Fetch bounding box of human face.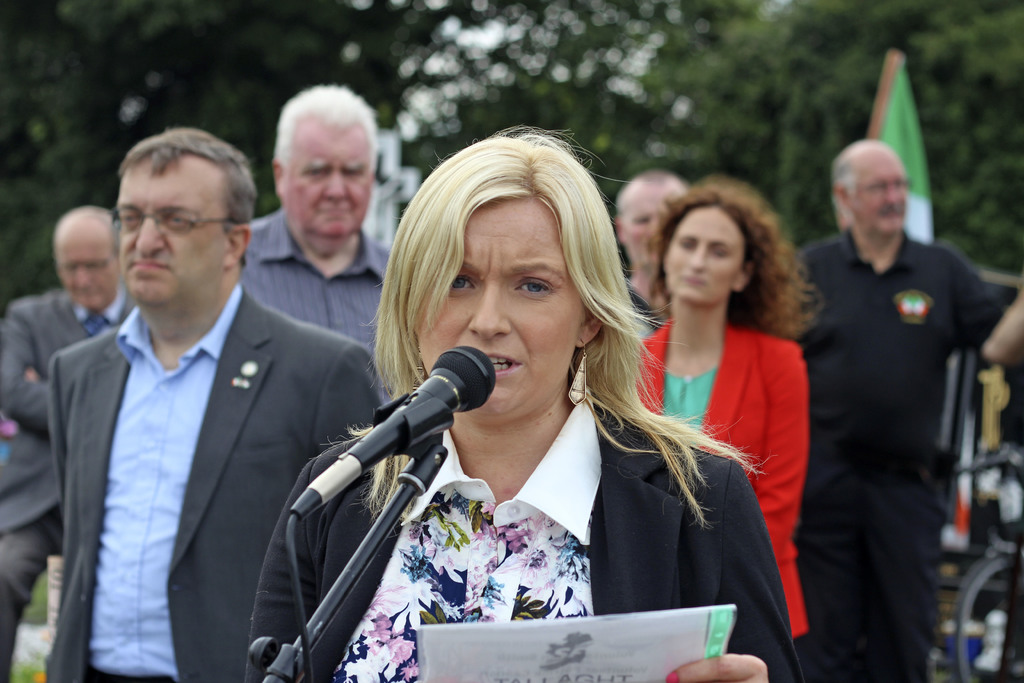
Bbox: x1=665, y1=208, x2=749, y2=305.
